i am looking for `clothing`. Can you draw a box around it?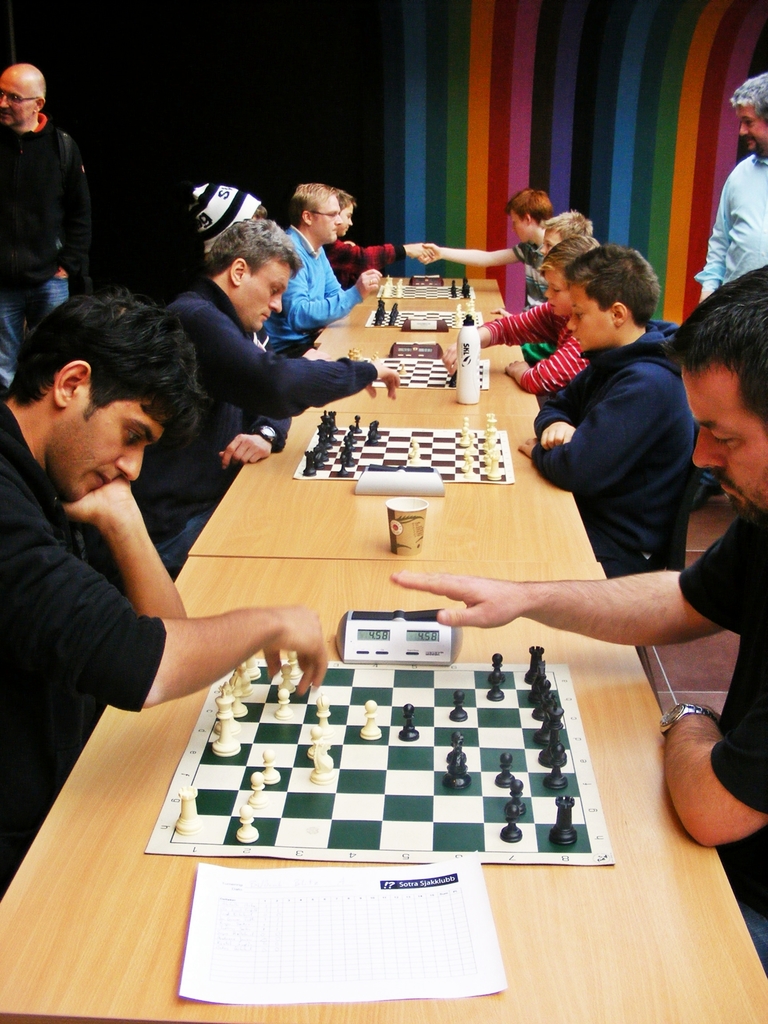
Sure, the bounding box is x1=0 y1=70 x2=100 y2=289.
